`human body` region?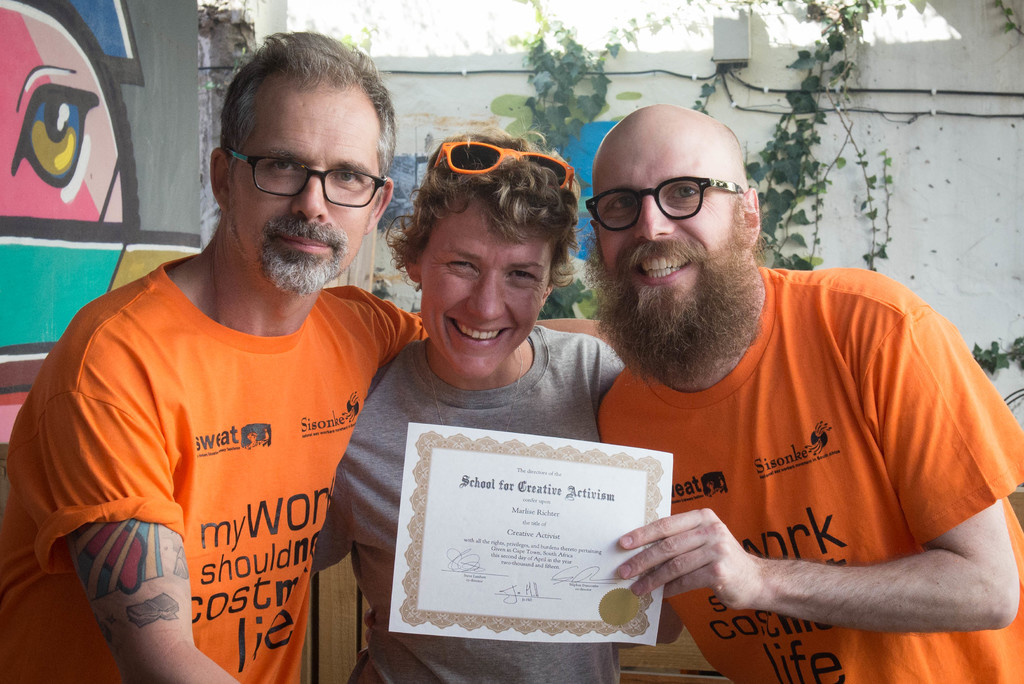
l=33, t=127, r=423, b=683
